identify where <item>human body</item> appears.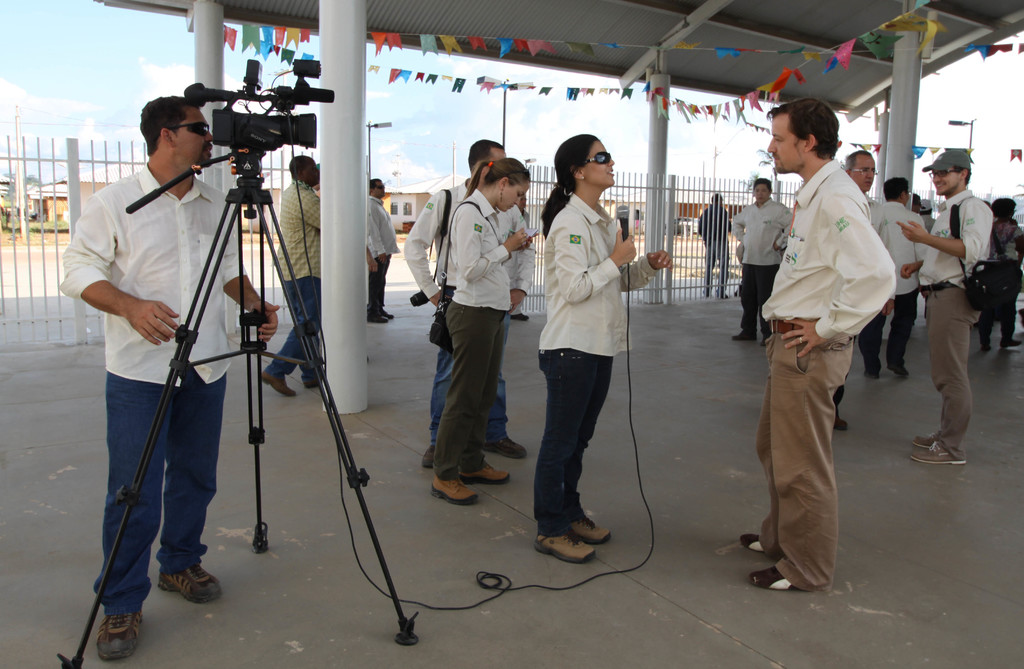
Appears at {"left": 59, "top": 99, "right": 244, "bottom": 661}.
